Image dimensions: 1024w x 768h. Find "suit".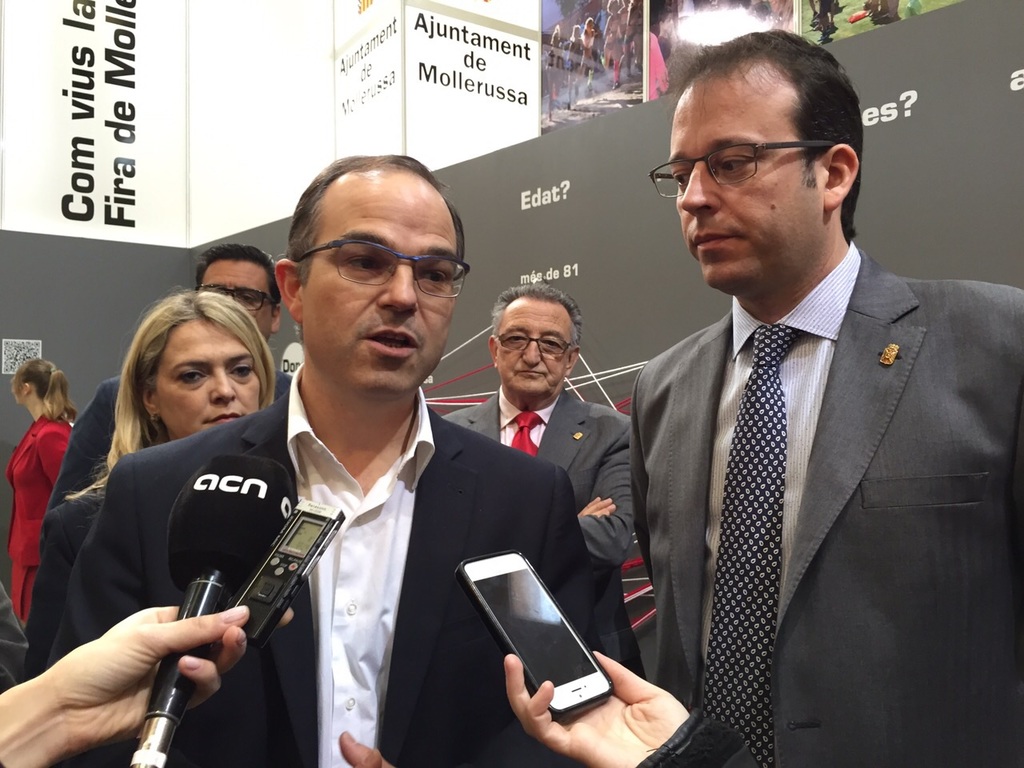
<region>0, 582, 26, 698</region>.
